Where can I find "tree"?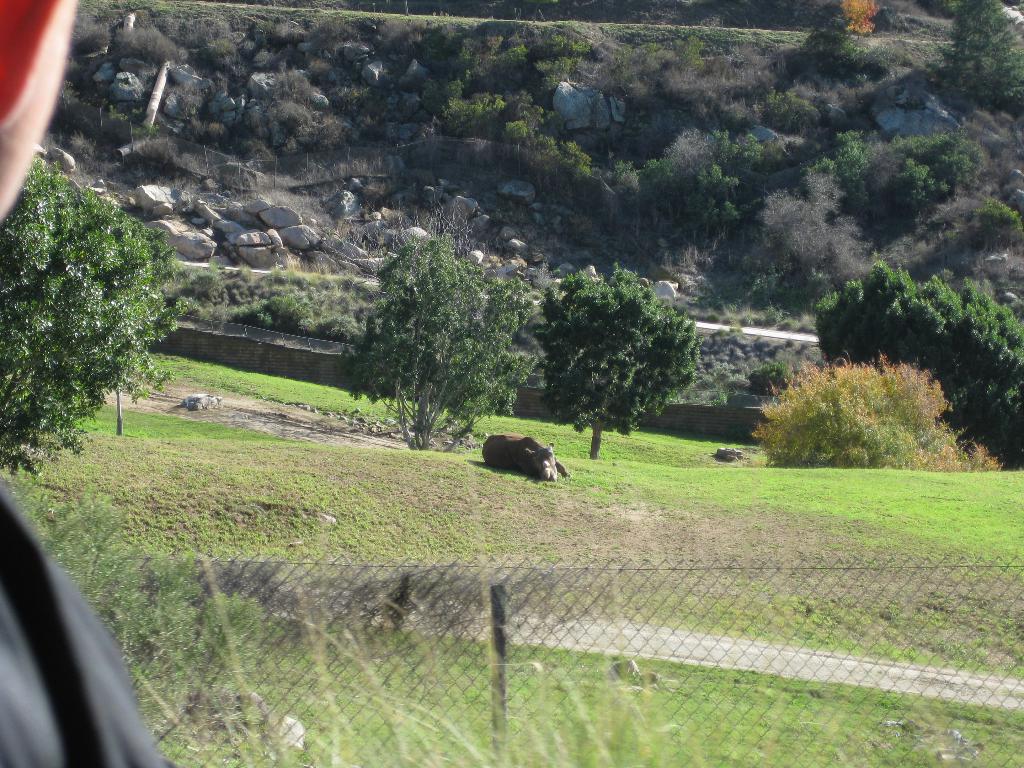
You can find it at crop(525, 262, 705, 461).
